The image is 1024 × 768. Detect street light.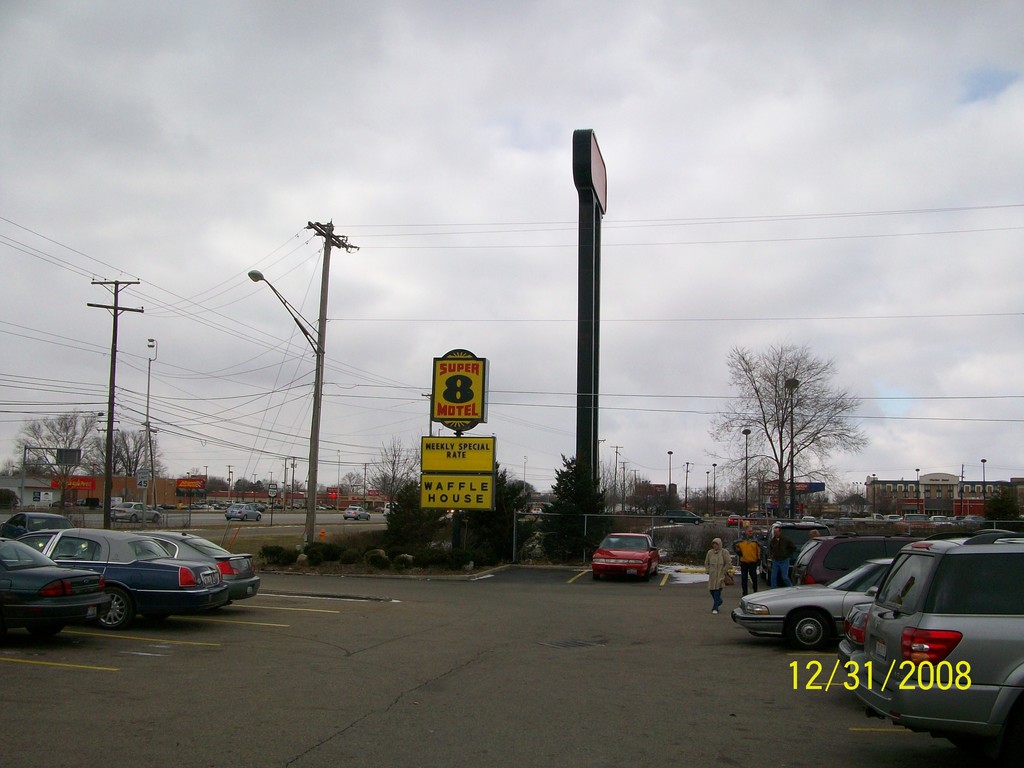
Detection: select_region(8, 463, 25, 508).
